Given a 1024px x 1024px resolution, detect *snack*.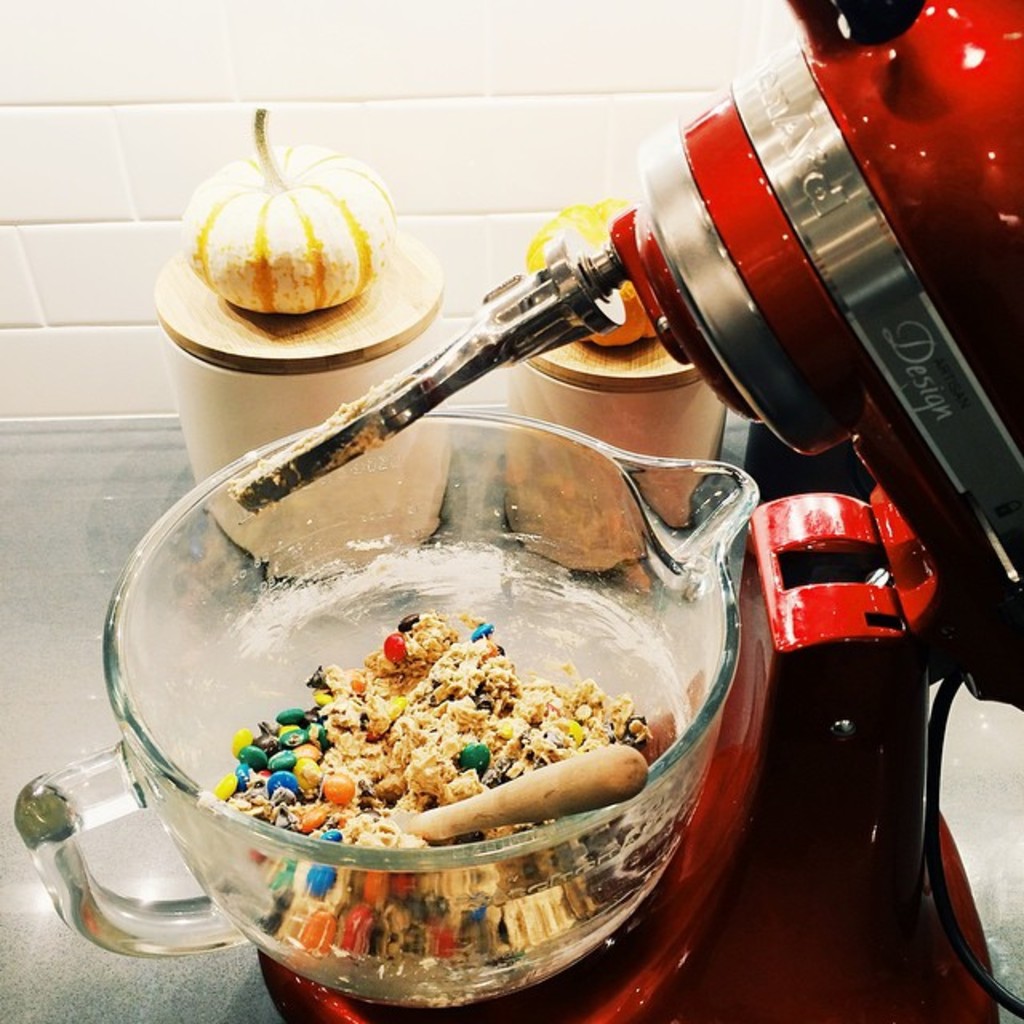
bbox=[205, 608, 685, 997].
